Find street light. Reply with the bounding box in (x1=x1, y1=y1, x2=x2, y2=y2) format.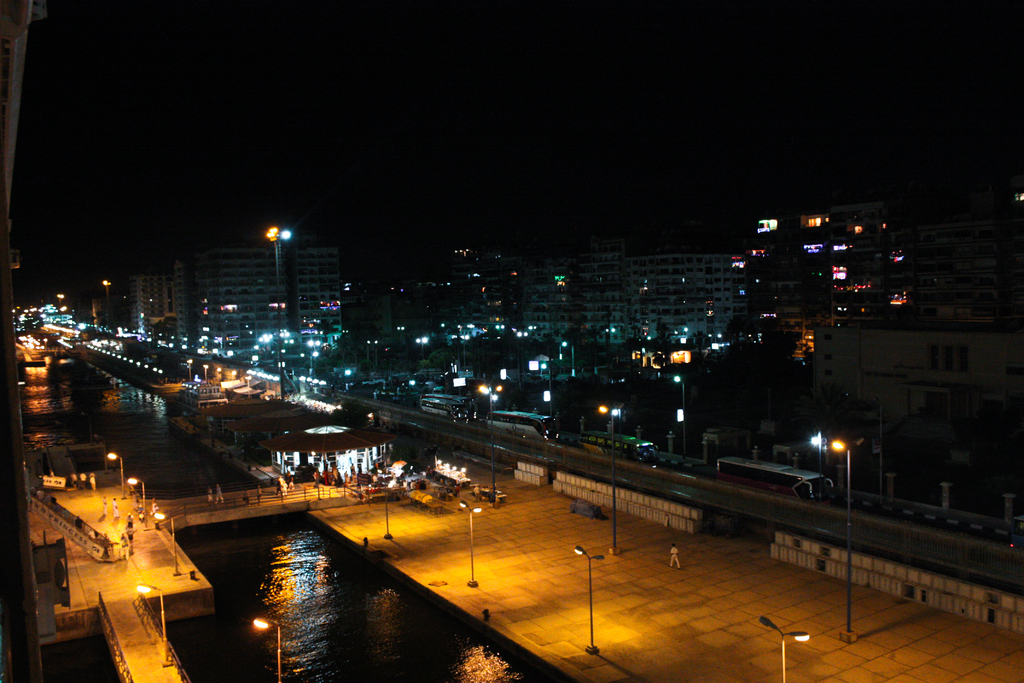
(x1=125, y1=475, x2=147, y2=523).
